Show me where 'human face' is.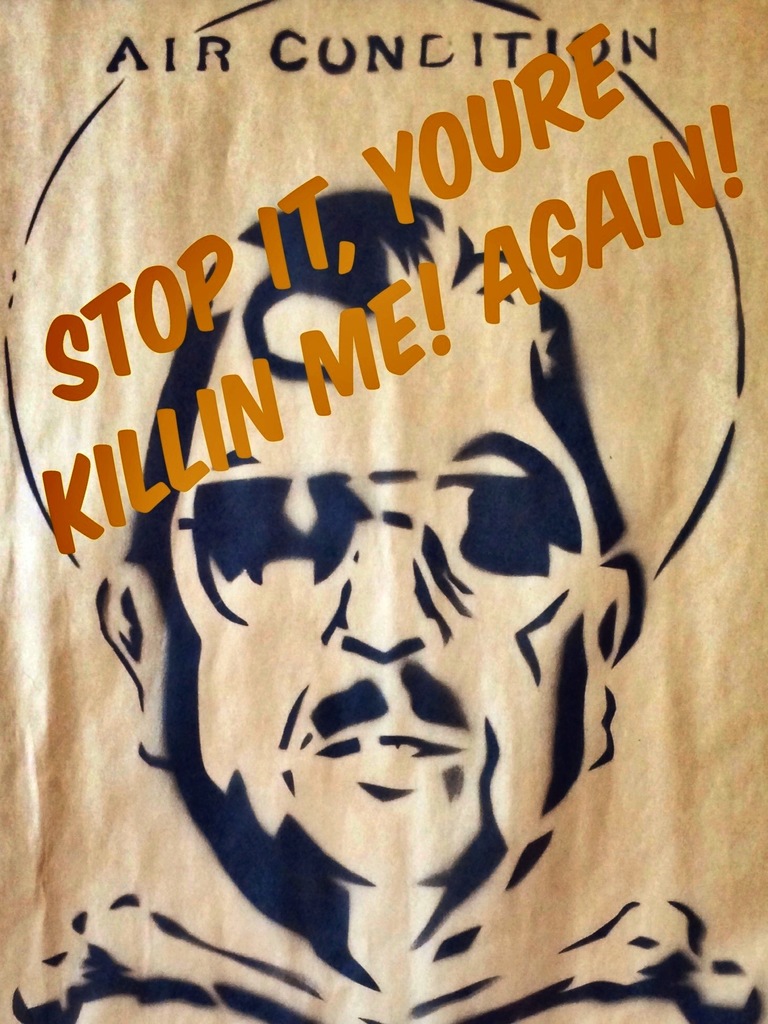
'human face' is at l=159, t=316, r=618, b=881.
